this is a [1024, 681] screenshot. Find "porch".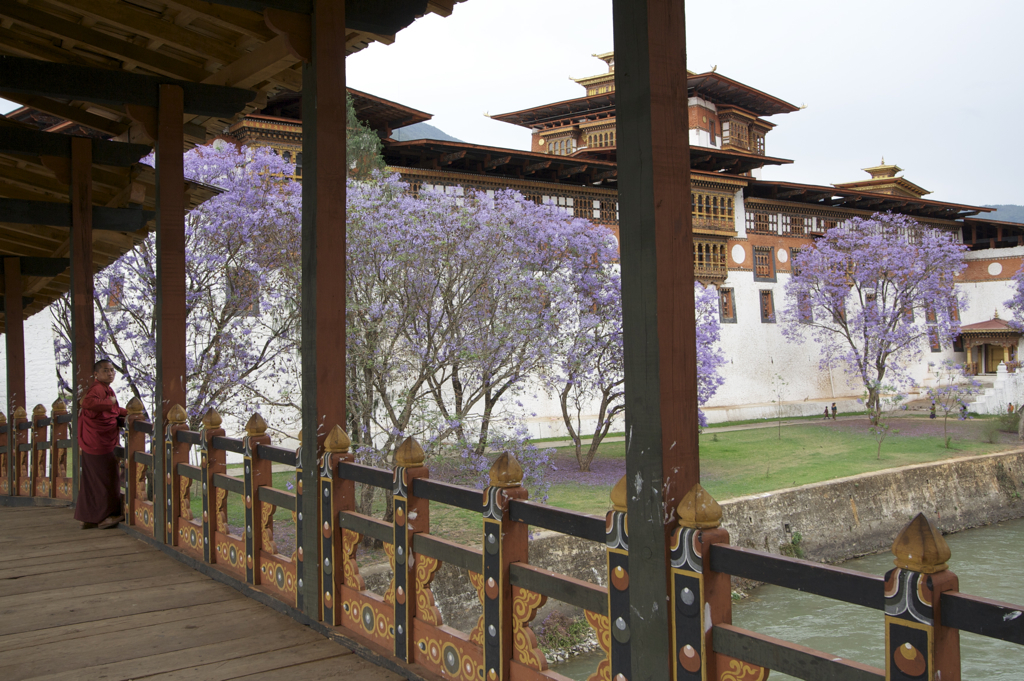
Bounding box: (left=0, top=388, right=1023, bottom=680).
